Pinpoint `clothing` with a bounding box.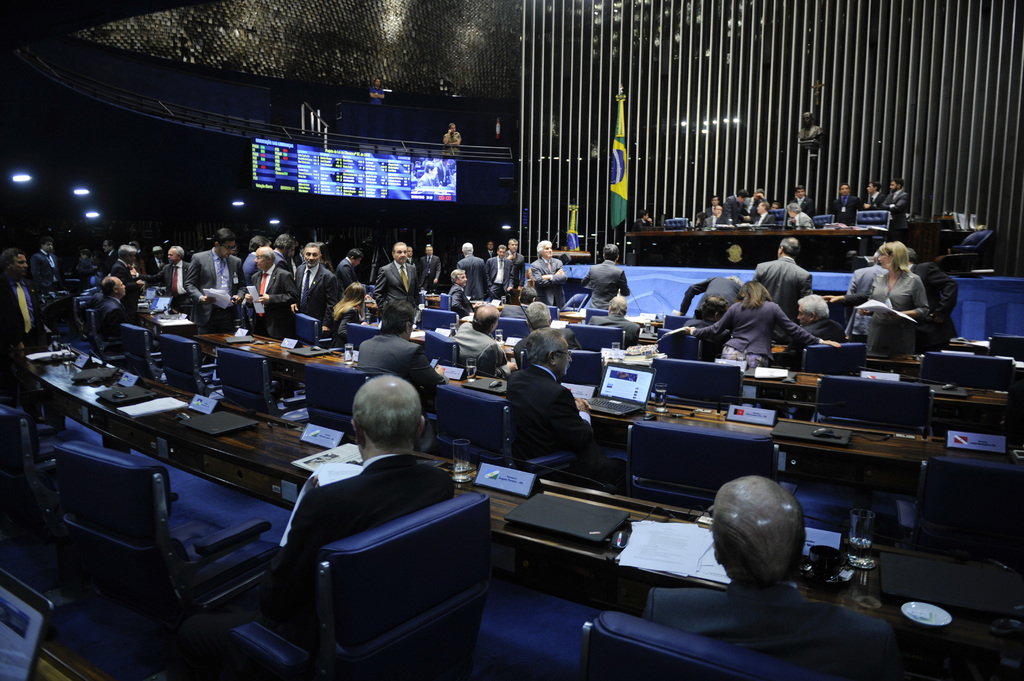
<region>90, 294, 131, 344</region>.
